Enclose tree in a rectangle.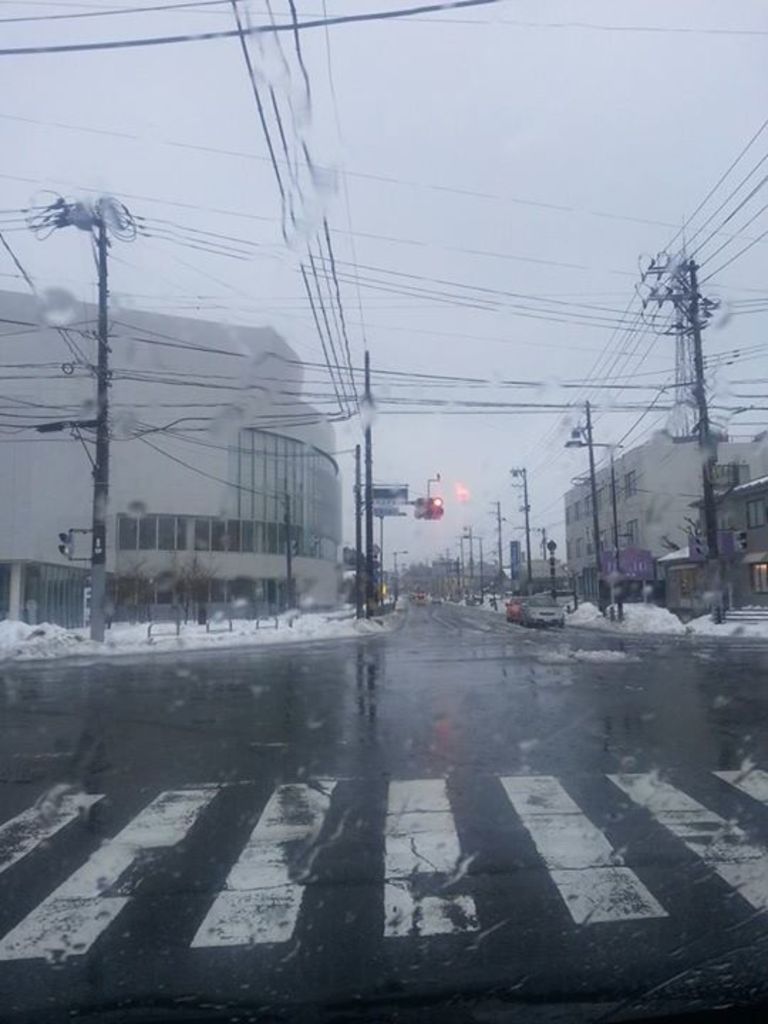
bbox=[111, 550, 171, 629].
